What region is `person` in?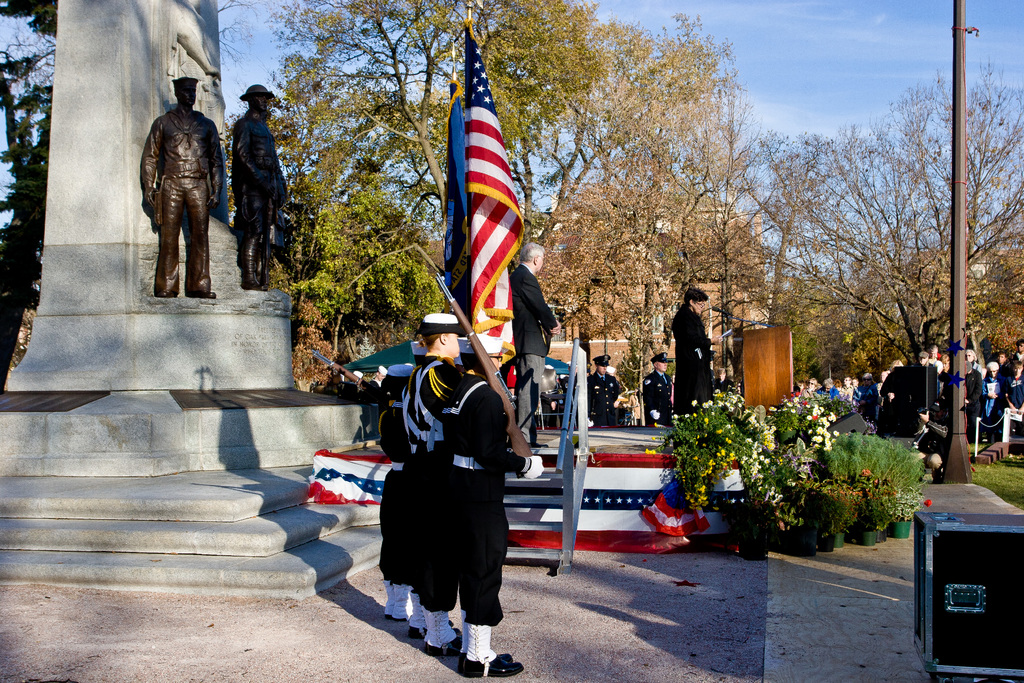
x1=138, y1=77, x2=225, y2=299.
